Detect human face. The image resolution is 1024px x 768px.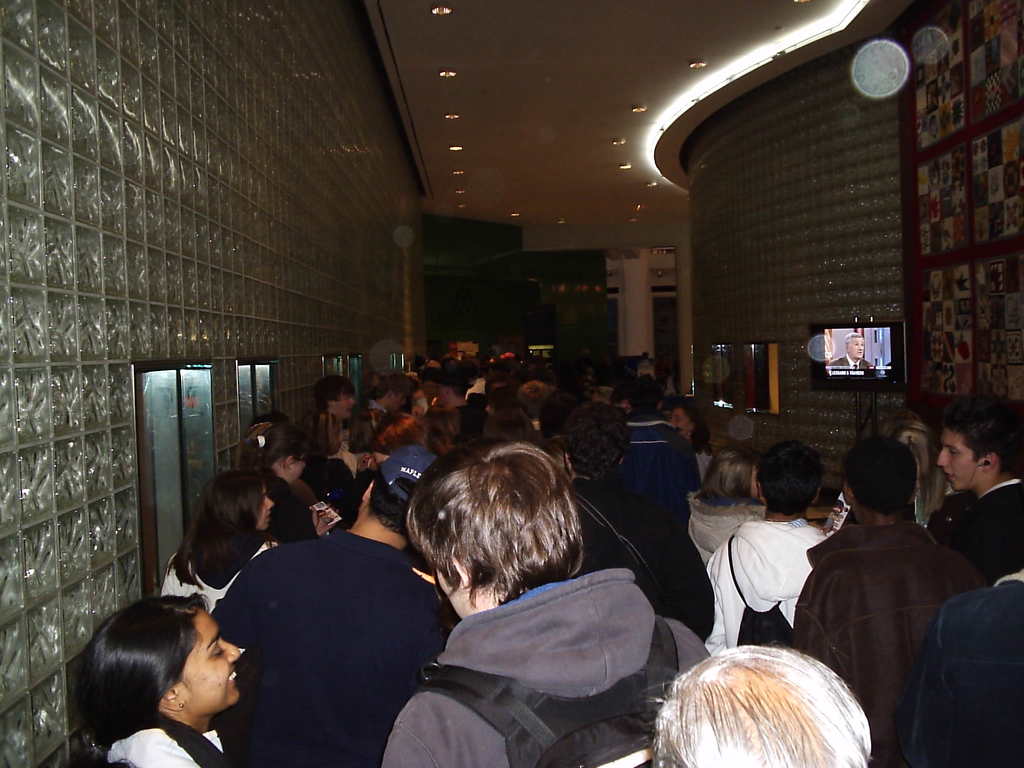
bbox=[289, 454, 305, 477].
